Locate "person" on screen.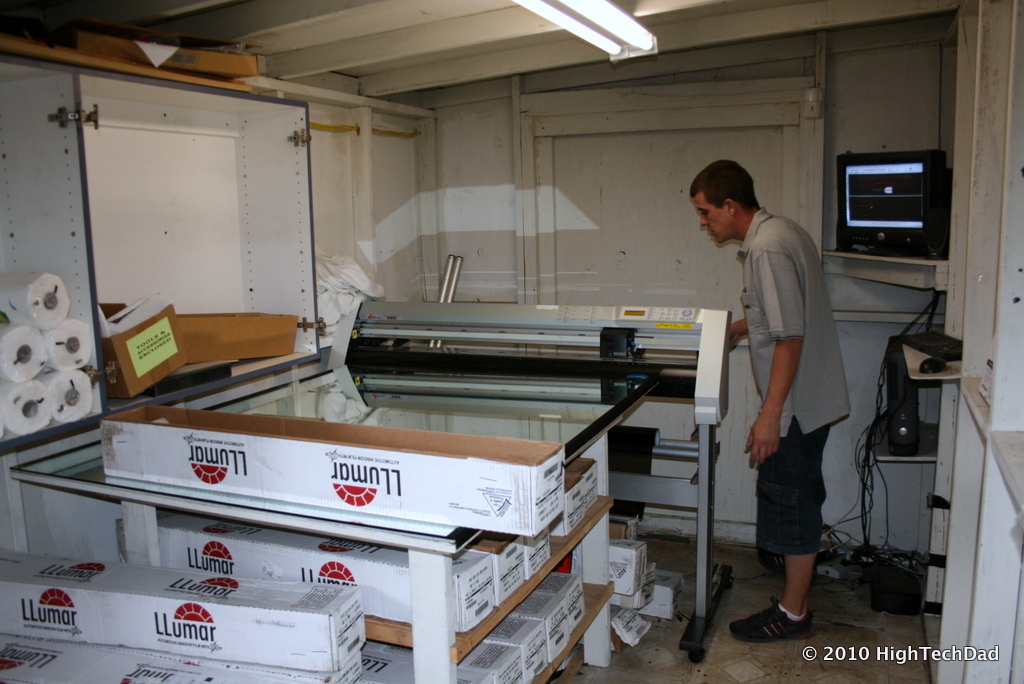
On screen at rect(698, 136, 843, 649).
